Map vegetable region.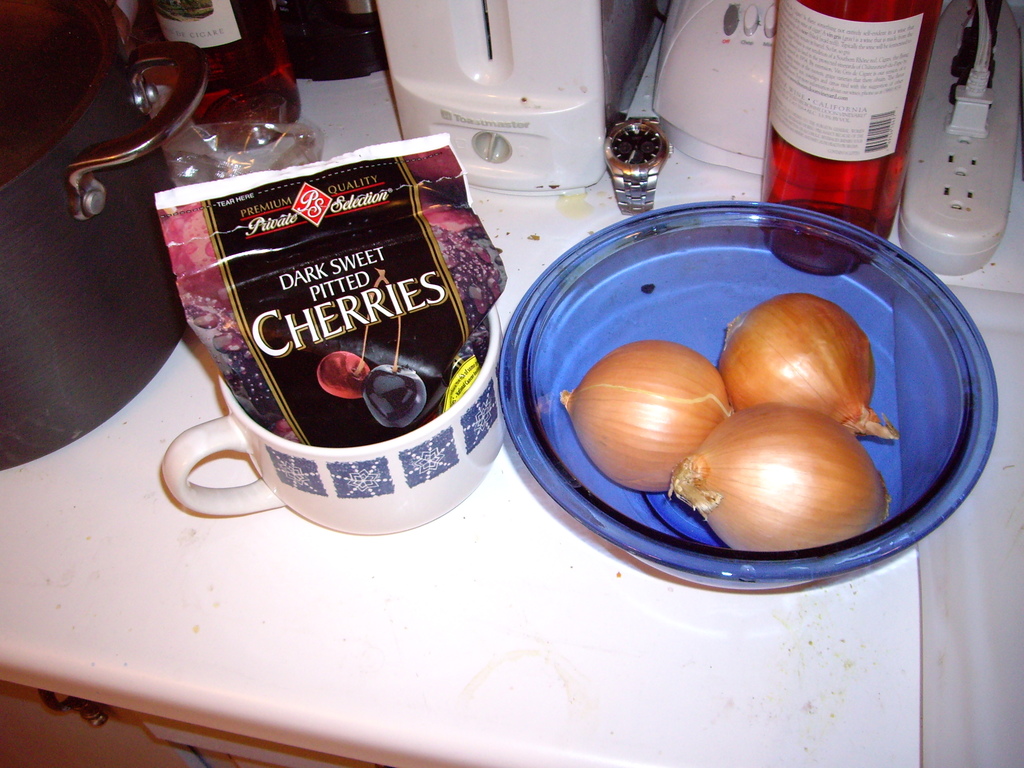
Mapped to [x1=714, y1=292, x2=902, y2=444].
